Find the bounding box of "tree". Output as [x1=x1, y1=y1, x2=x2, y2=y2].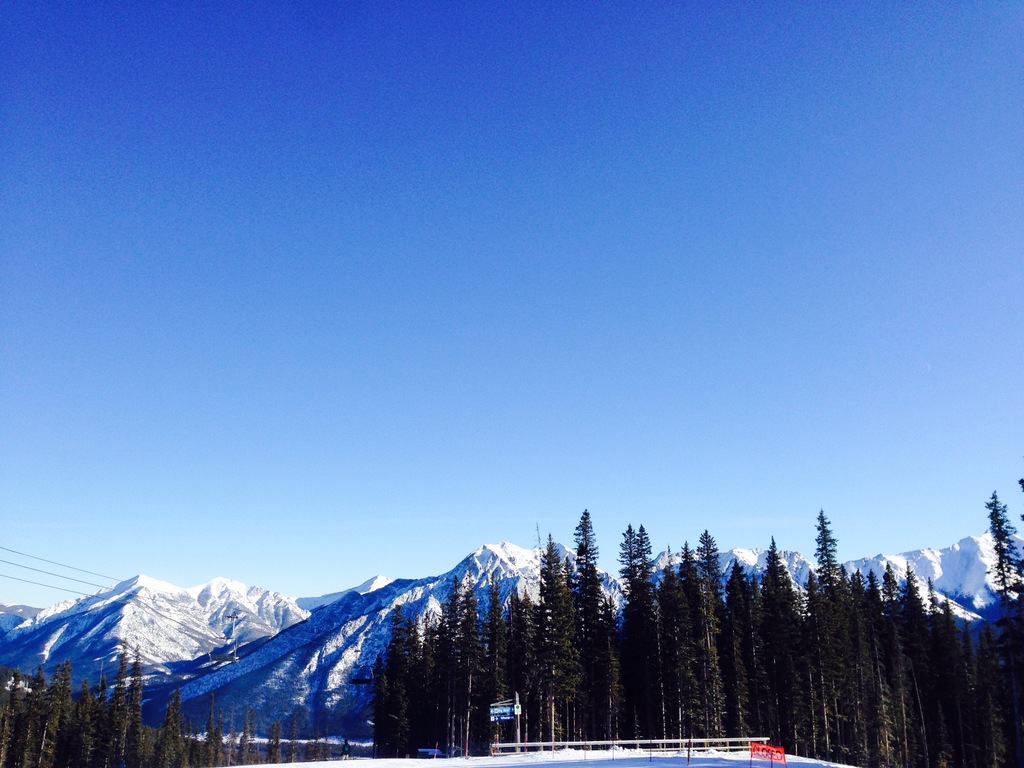
[x1=373, y1=618, x2=444, y2=746].
